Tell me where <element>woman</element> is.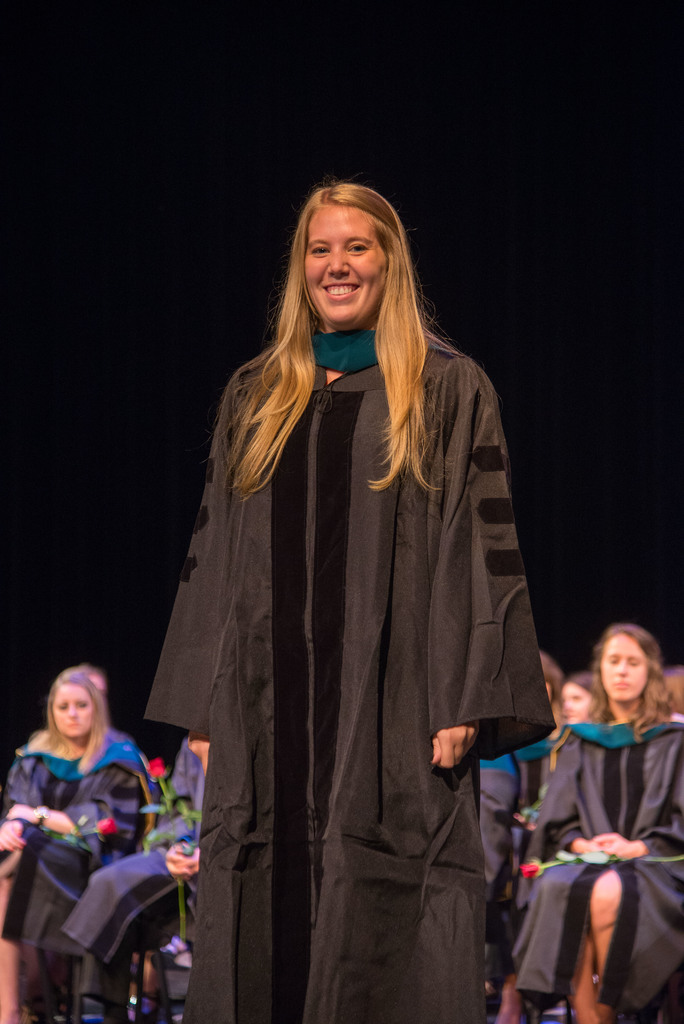
<element>woman</element> is at left=513, top=623, right=683, bottom=1023.
